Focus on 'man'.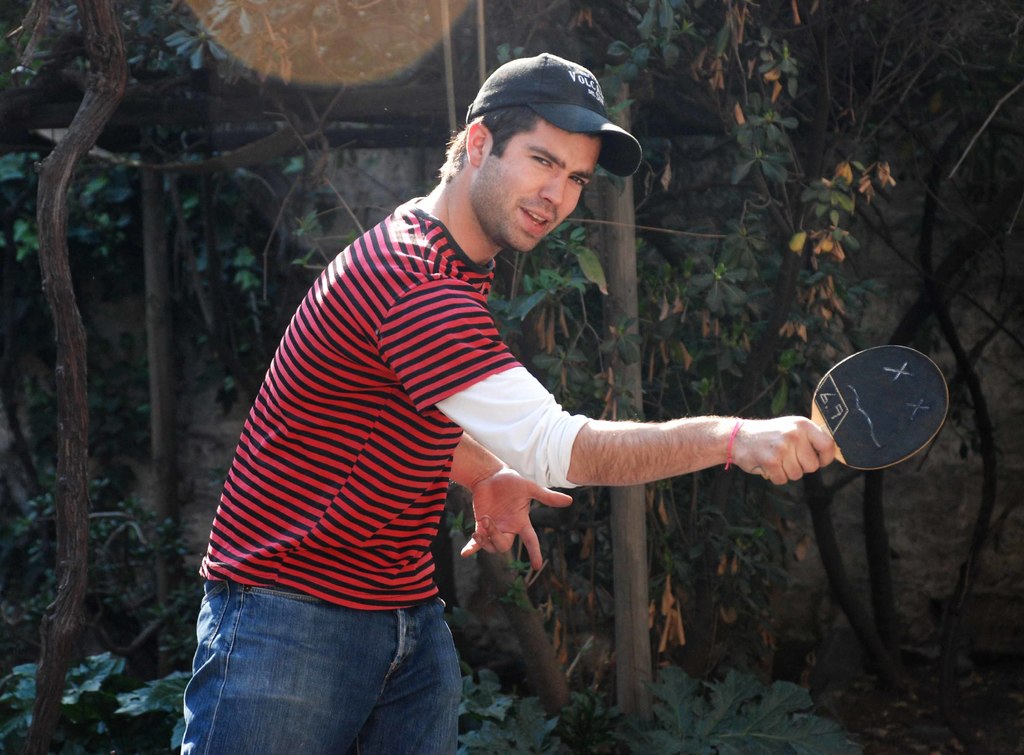
Focused at 226,72,790,720.
